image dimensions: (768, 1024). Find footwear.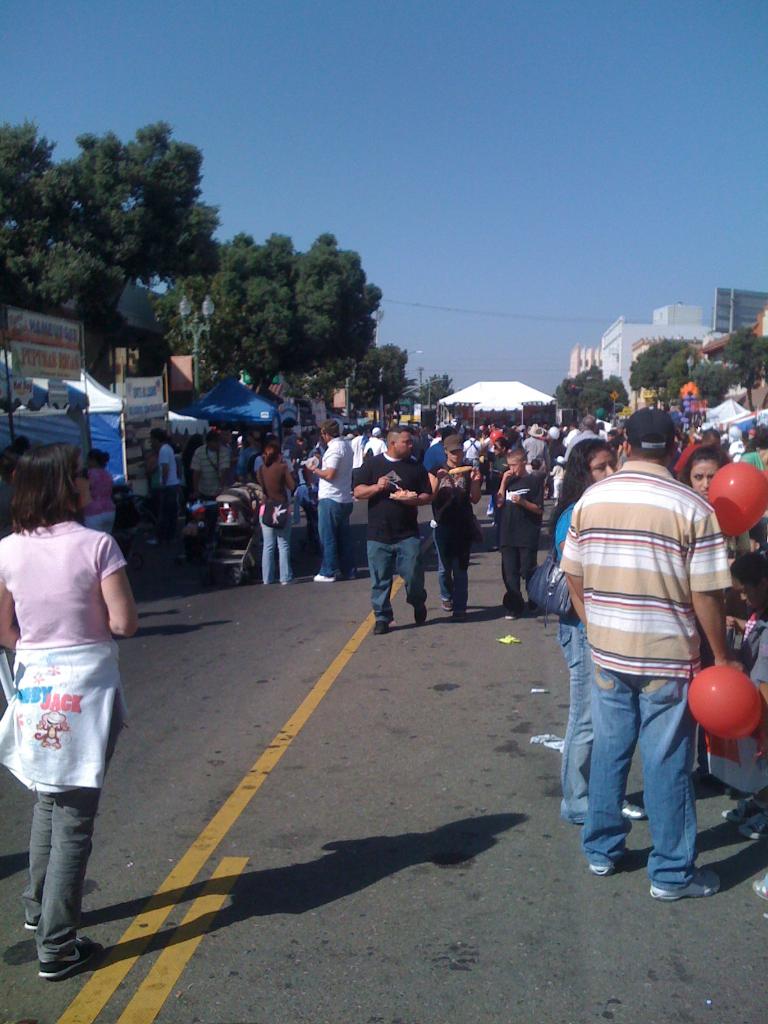
bbox(591, 862, 618, 876).
